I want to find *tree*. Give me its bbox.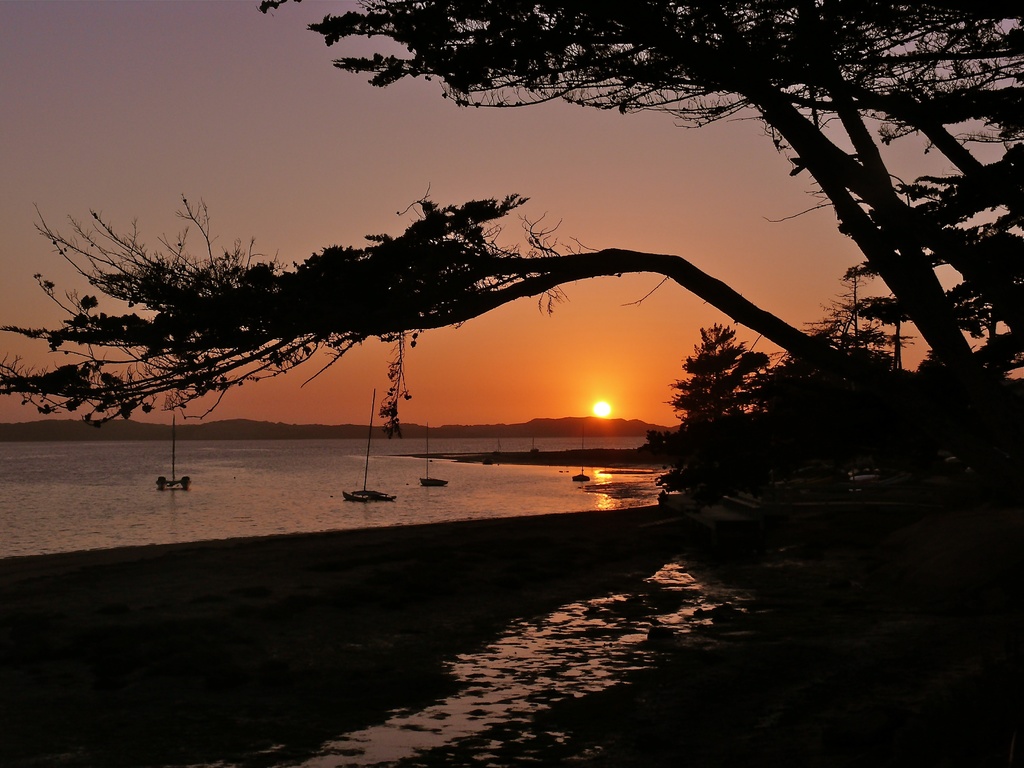
{"x1": 671, "y1": 319, "x2": 775, "y2": 435}.
